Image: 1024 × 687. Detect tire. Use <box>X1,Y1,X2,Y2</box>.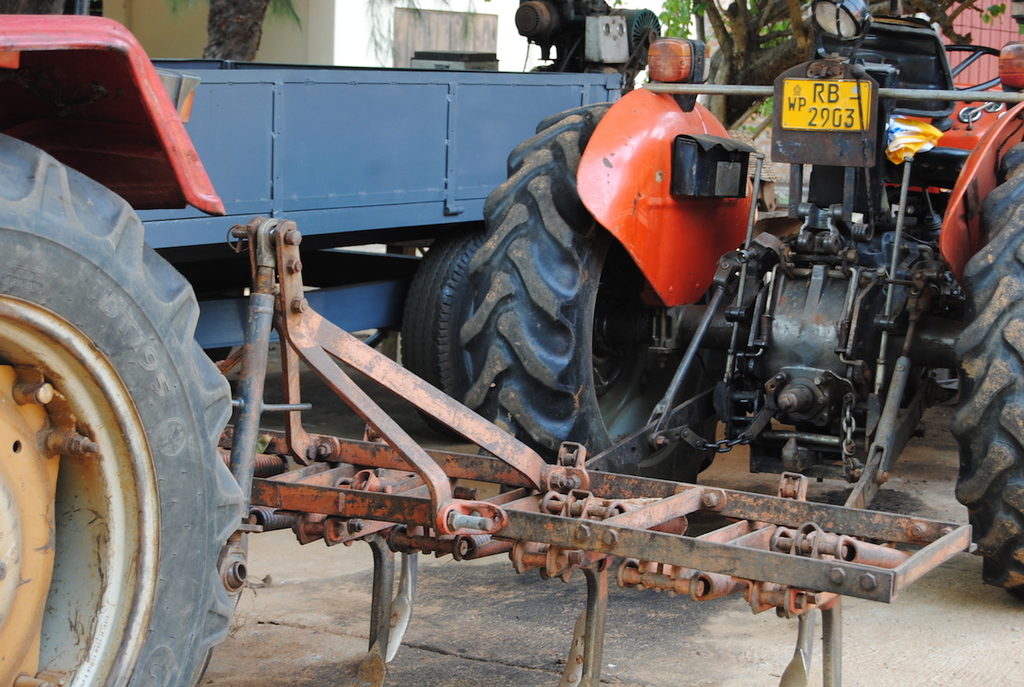
<box>407,231,498,441</box>.
